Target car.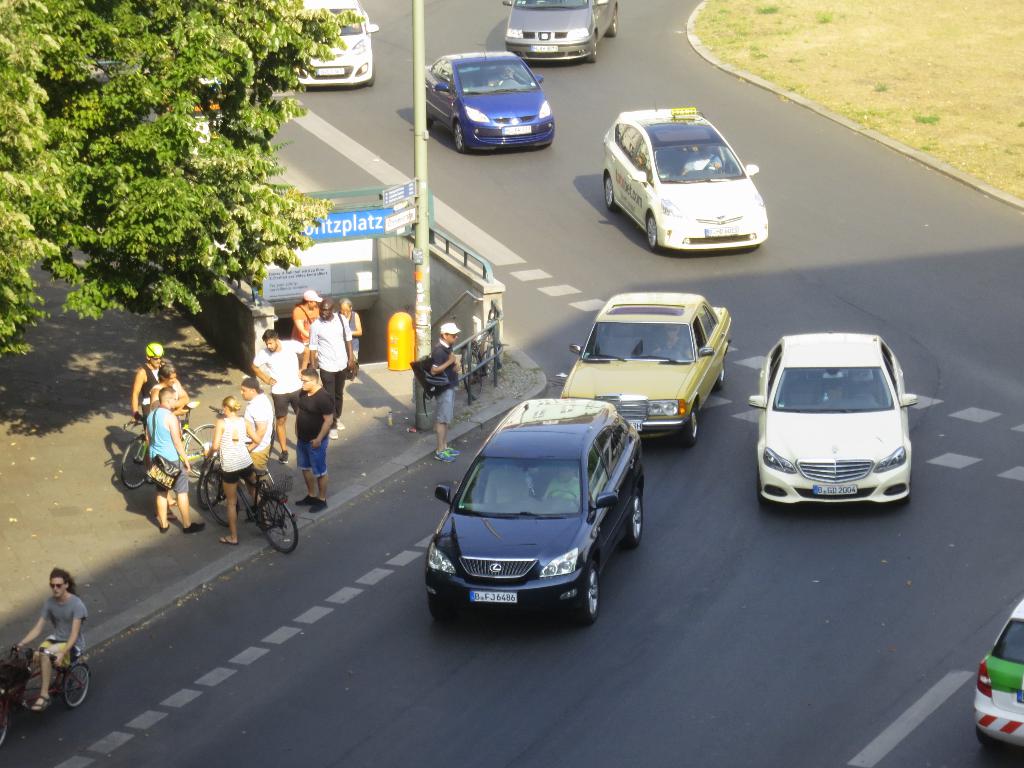
Target region: select_region(975, 599, 1023, 748).
